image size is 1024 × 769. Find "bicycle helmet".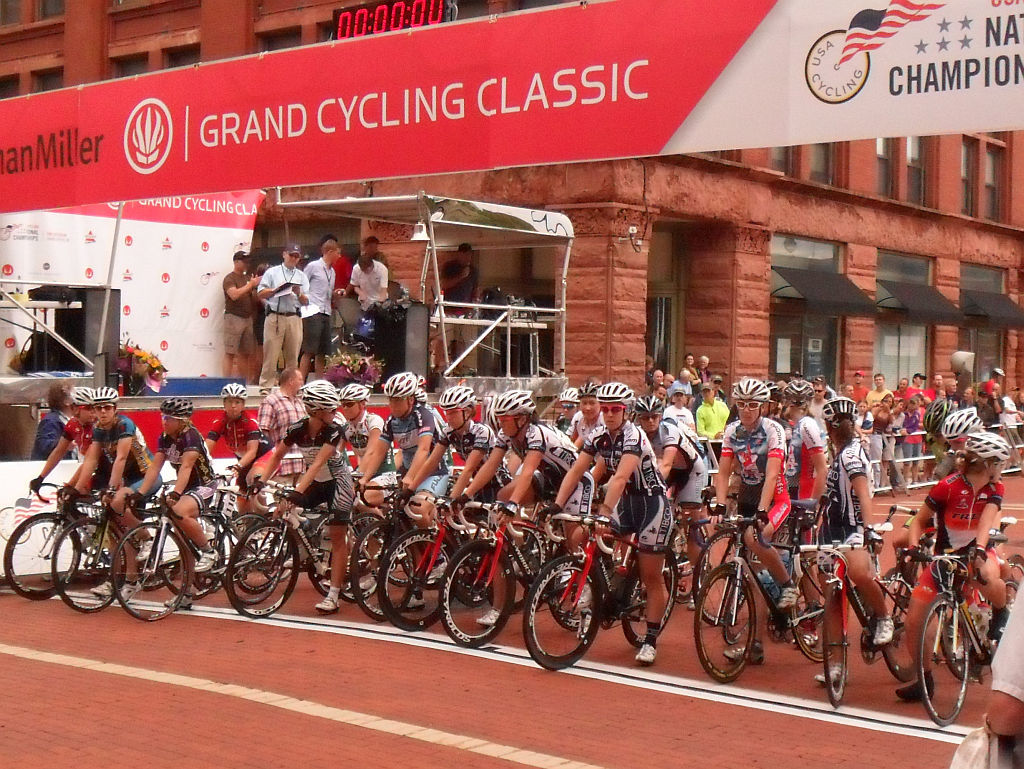
select_region(384, 367, 420, 397).
